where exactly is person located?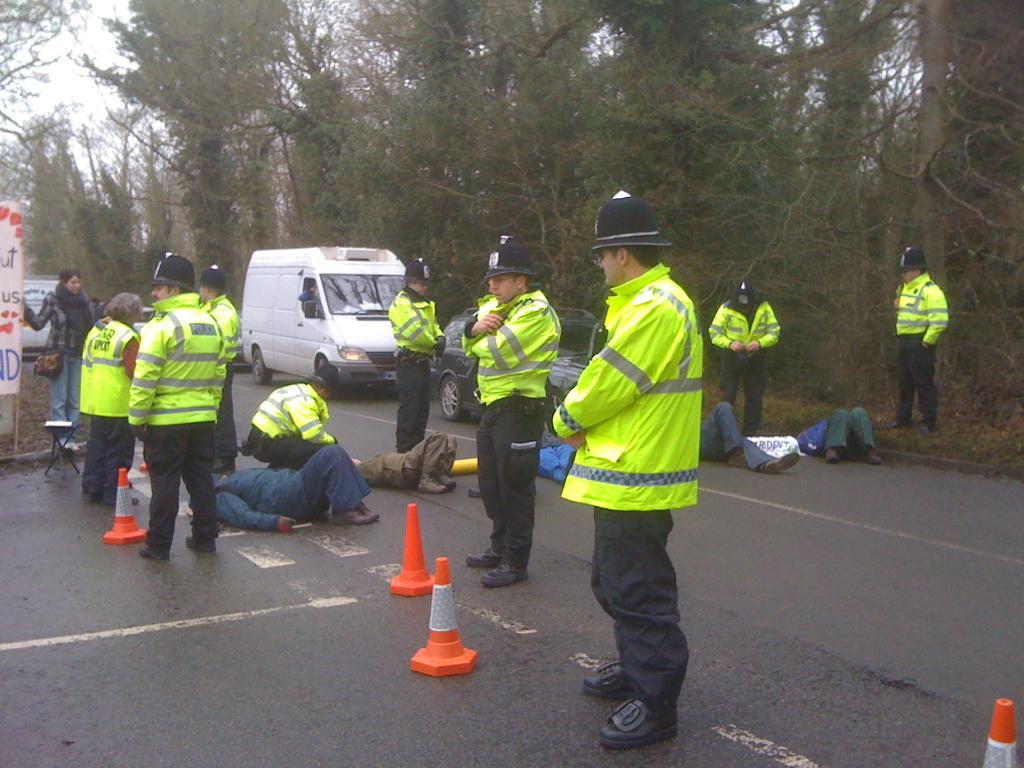
Its bounding box is {"x1": 384, "y1": 253, "x2": 446, "y2": 452}.
